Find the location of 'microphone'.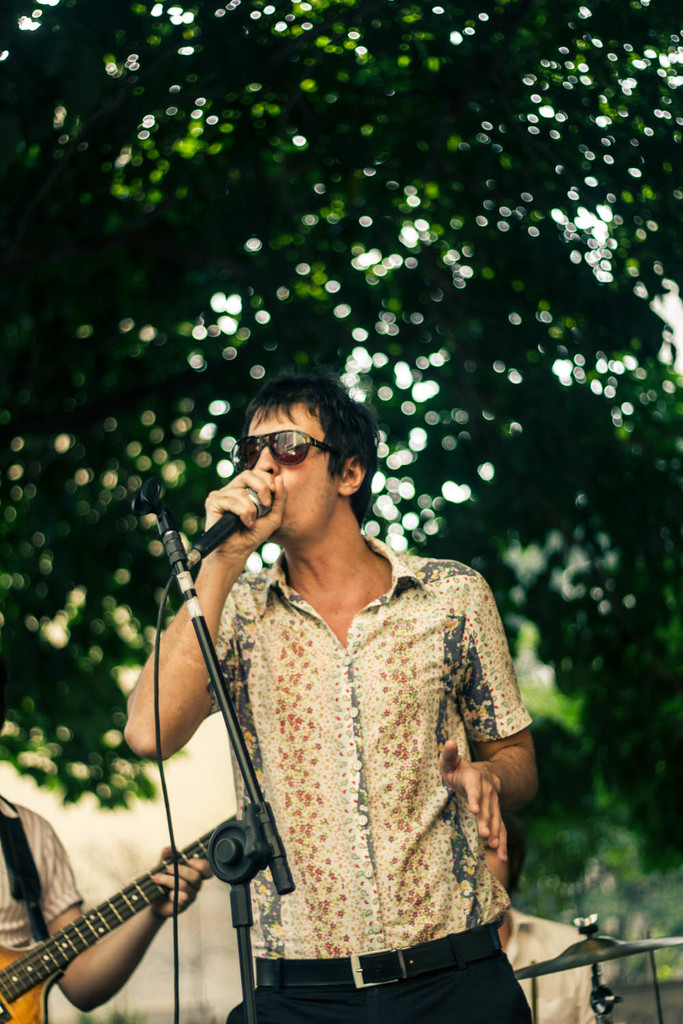
Location: crop(174, 479, 279, 577).
